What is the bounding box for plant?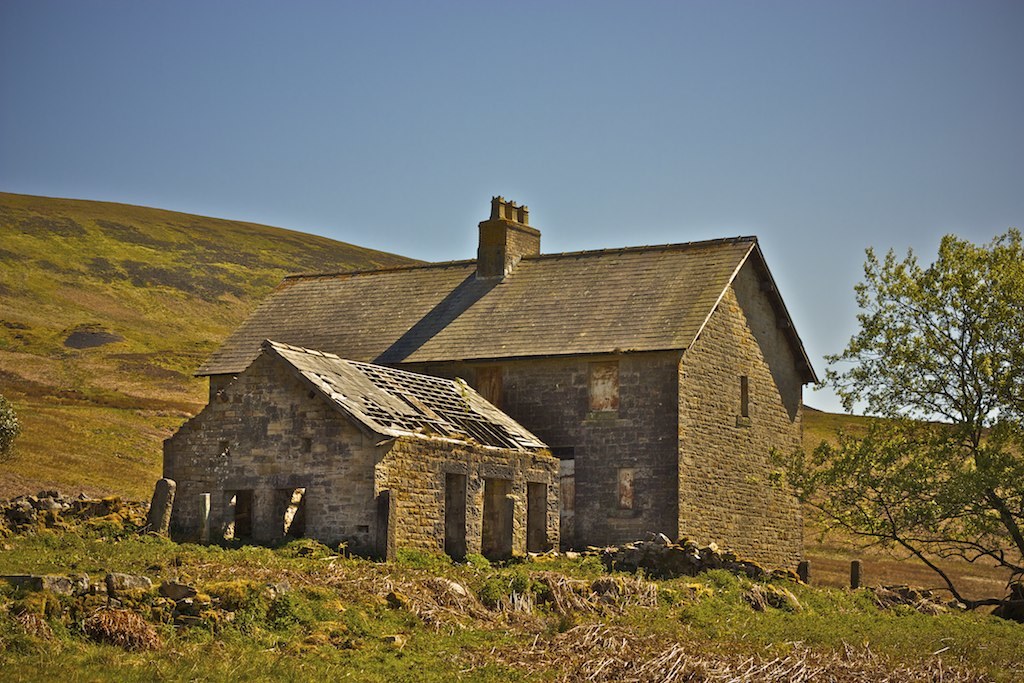
0/397/22/452.
